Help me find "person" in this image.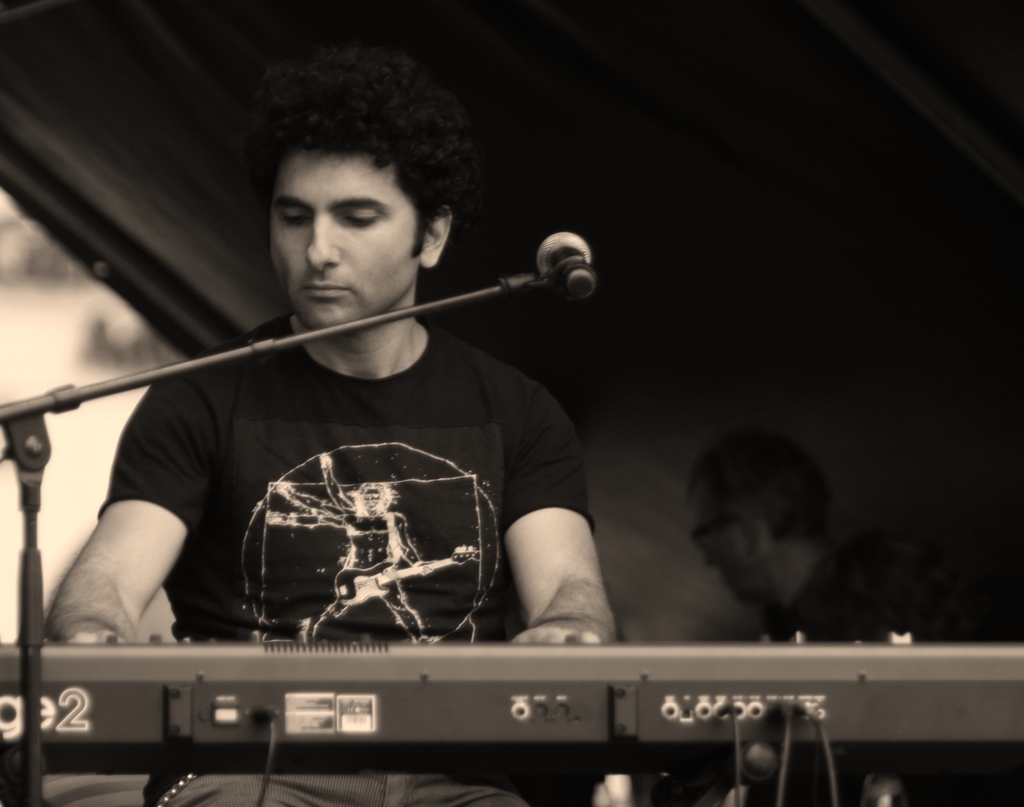
Found it: pyautogui.locateOnScreen(46, 102, 619, 806).
